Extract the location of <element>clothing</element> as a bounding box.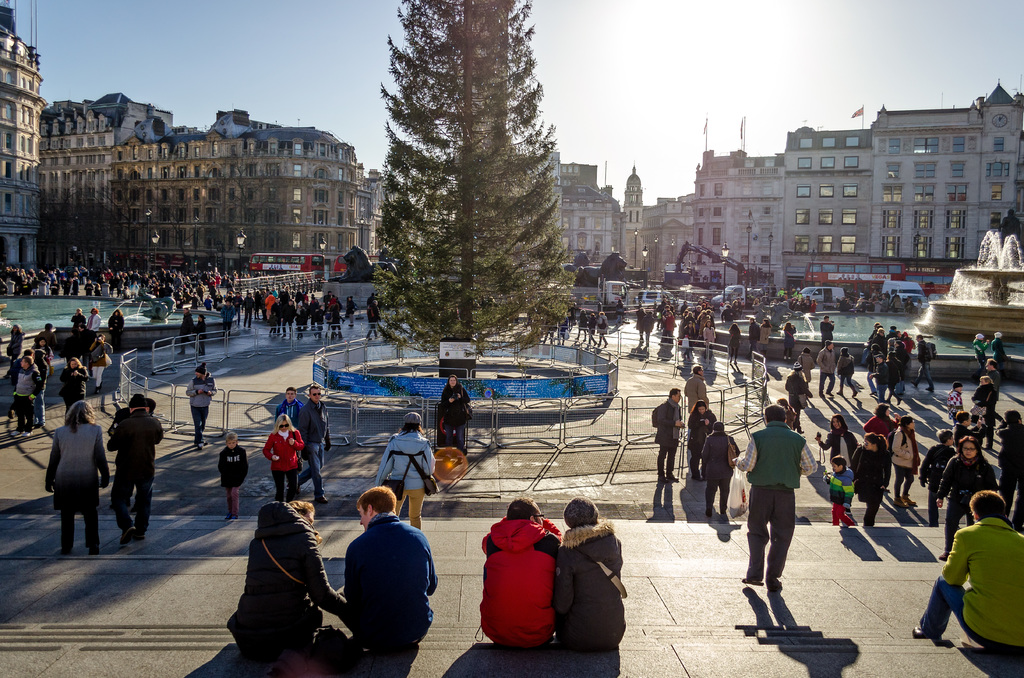
select_region(212, 449, 247, 513).
